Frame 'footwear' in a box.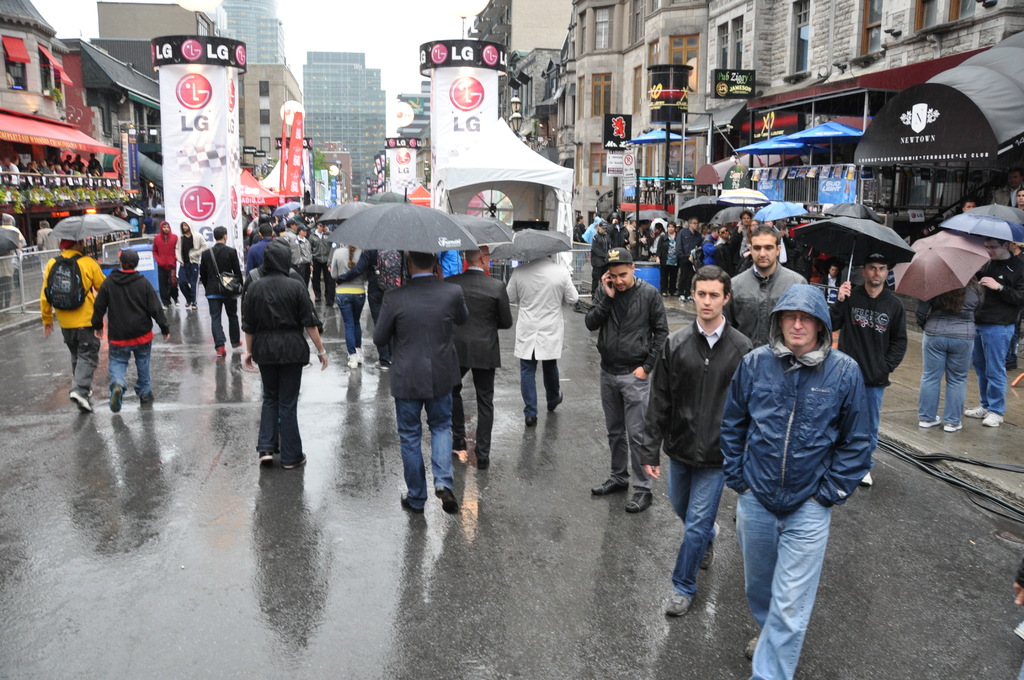
region(980, 410, 1002, 426).
